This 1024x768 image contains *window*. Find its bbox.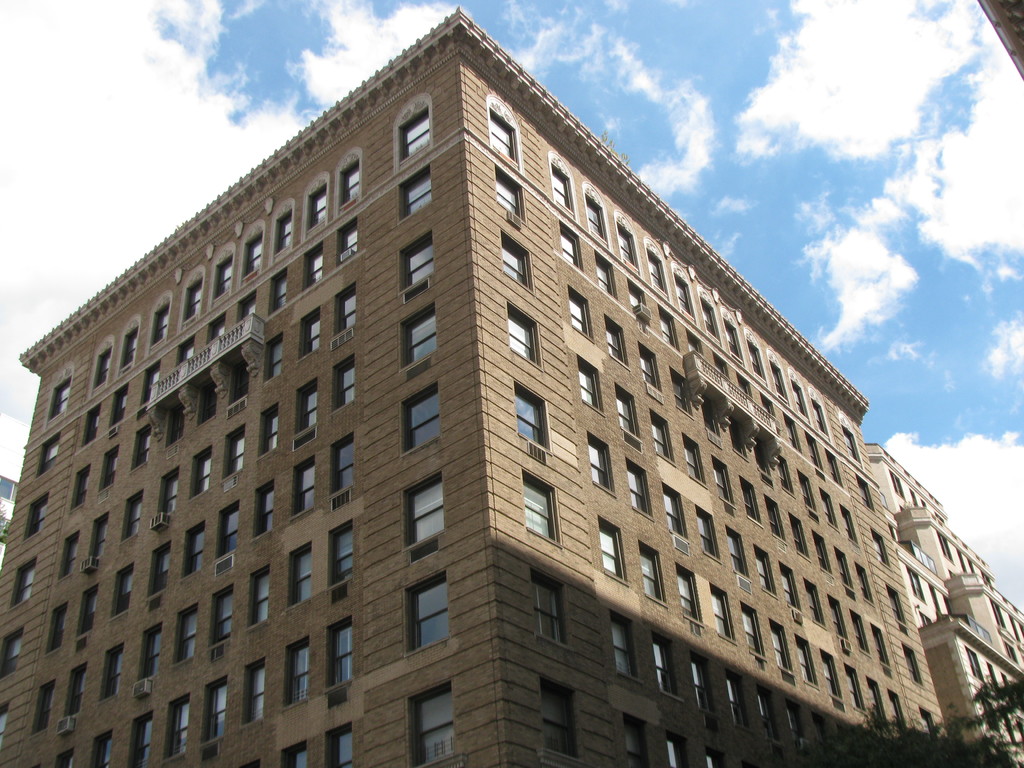
[618, 230, 637, 266].
